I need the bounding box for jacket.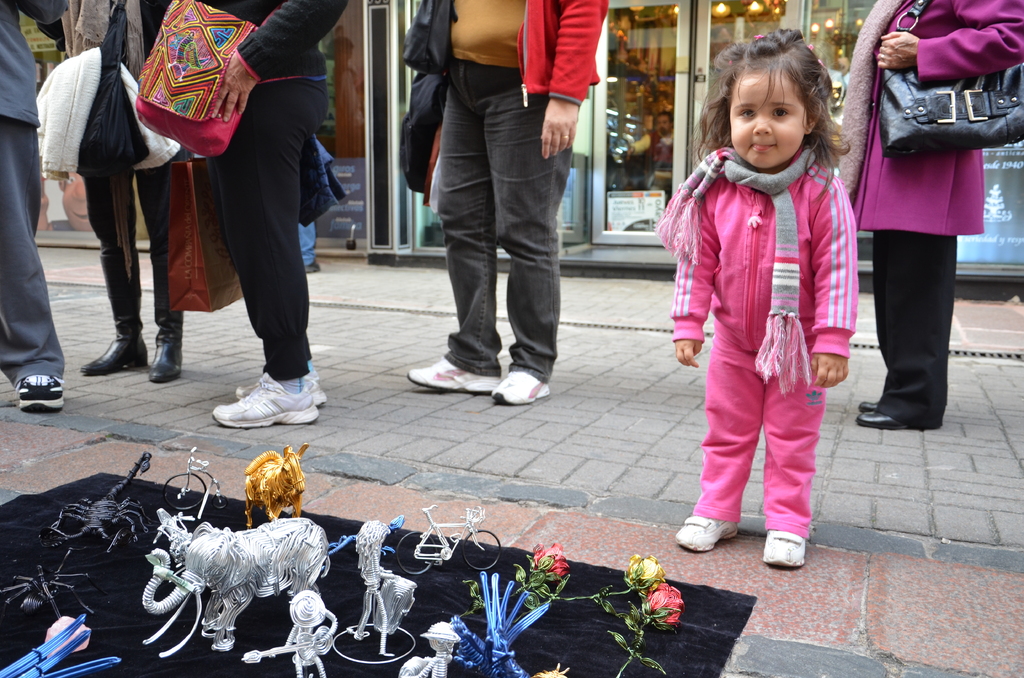
Here it is: region(854, 0, 1023, 238).
